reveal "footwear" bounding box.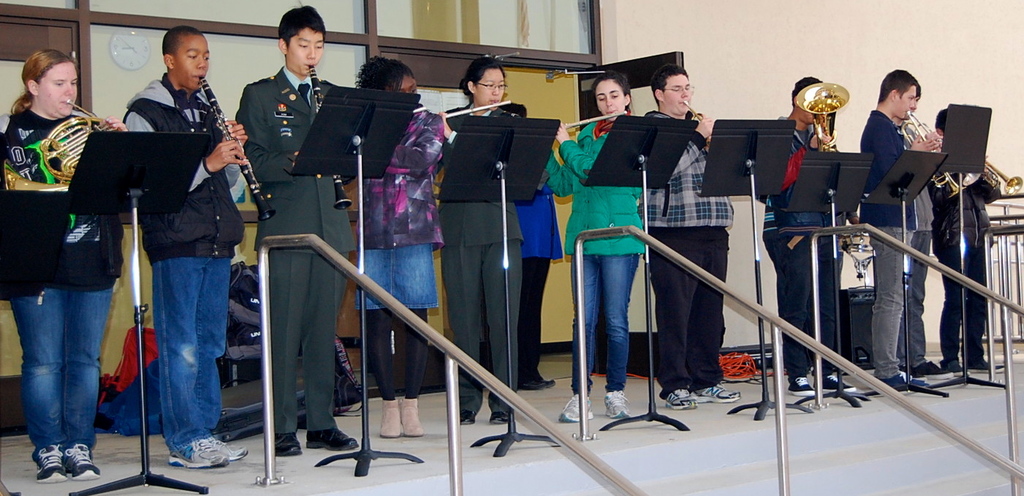
Revealed: bbox(167, 440, 227, 470).
